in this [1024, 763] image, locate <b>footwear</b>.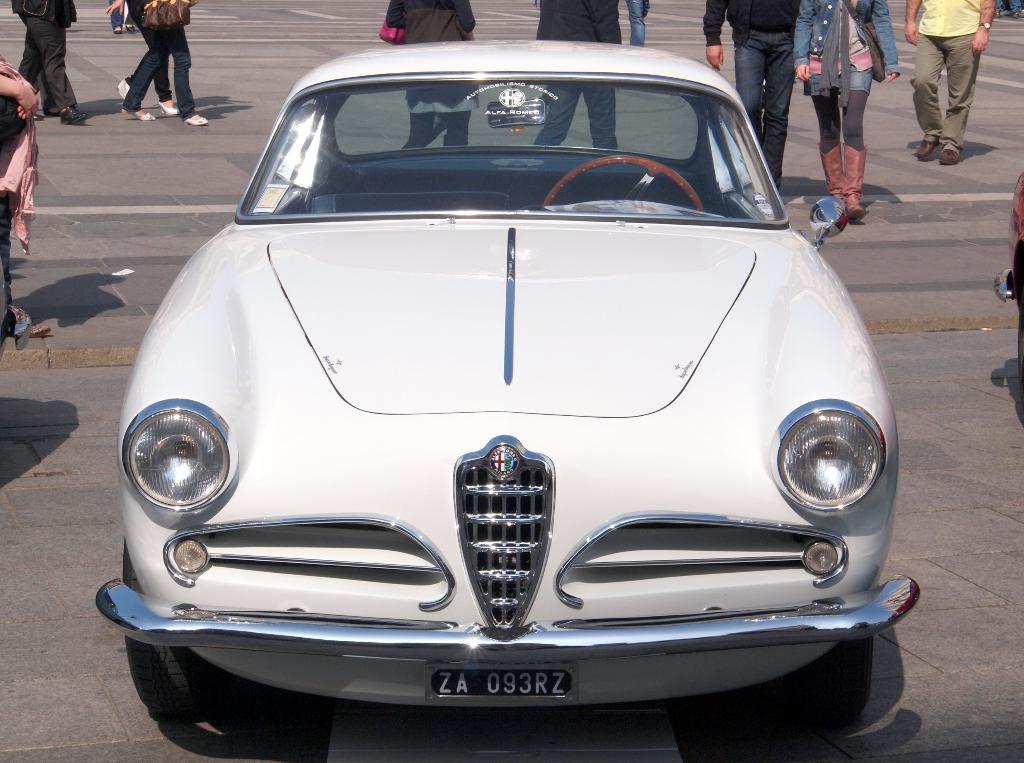
Bounding box: l=61, t=108, r=85, b=124.
